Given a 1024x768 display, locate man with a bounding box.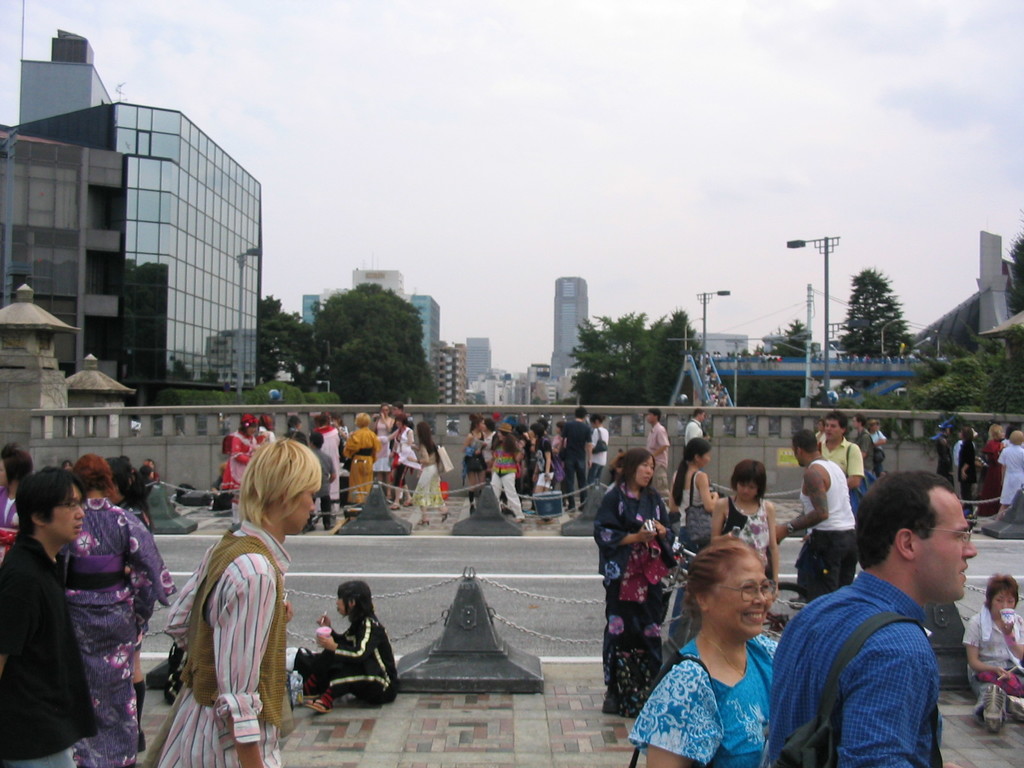
Located: [771,480,982,764].
